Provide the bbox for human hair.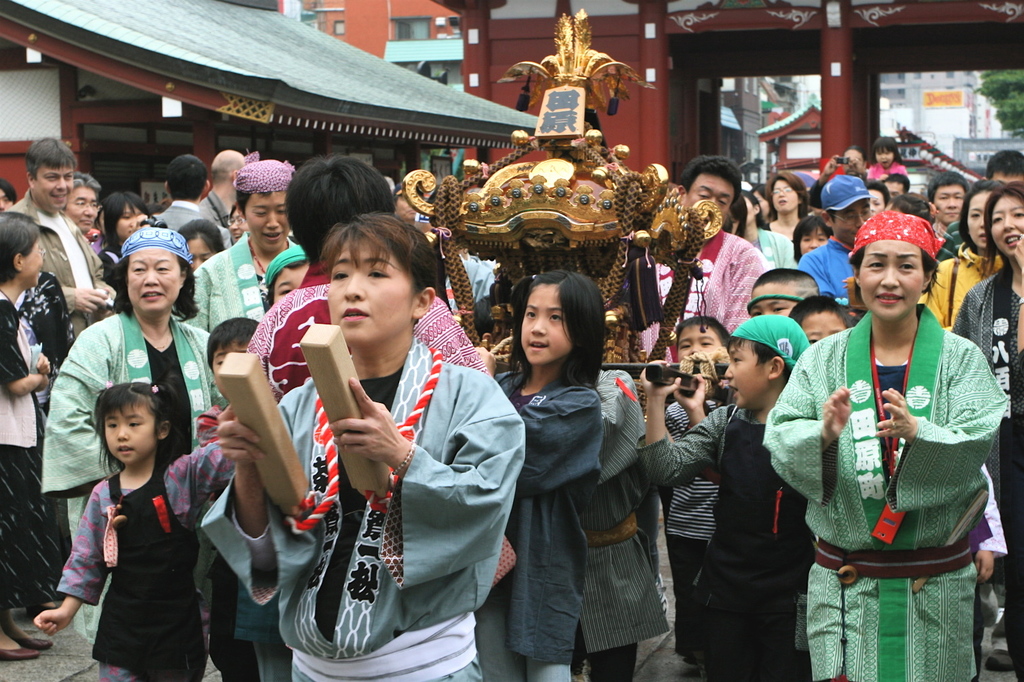
100/194/141/246.
